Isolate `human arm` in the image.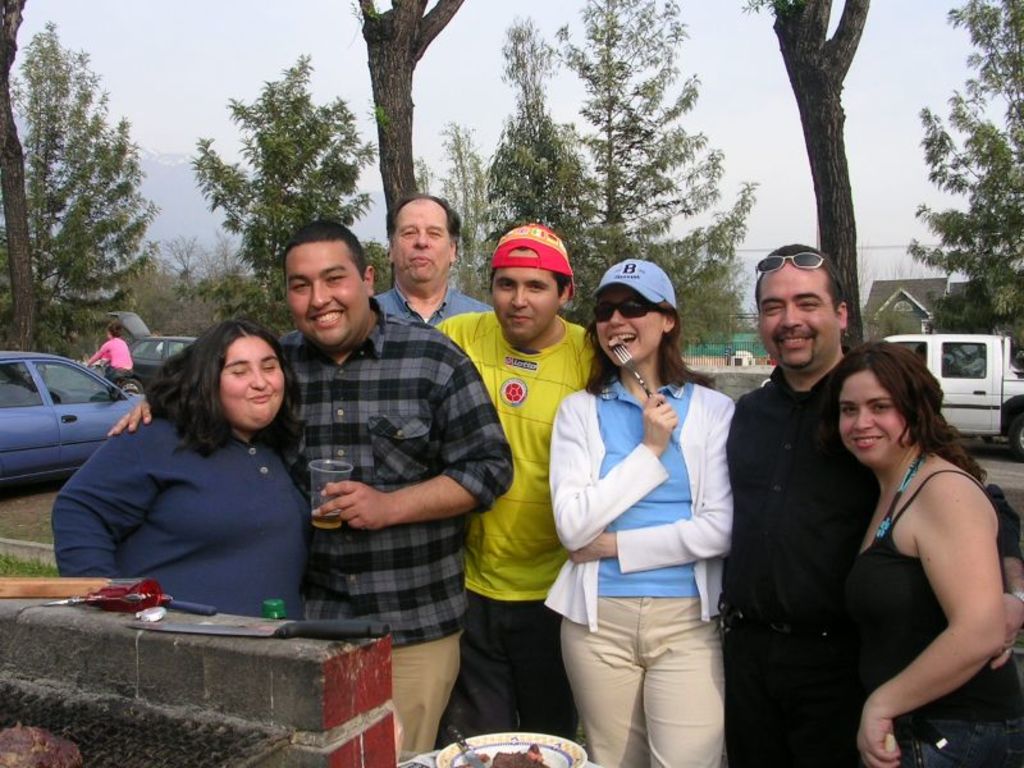
Isolated region: <region>311, 342, 517, 531</region>.
